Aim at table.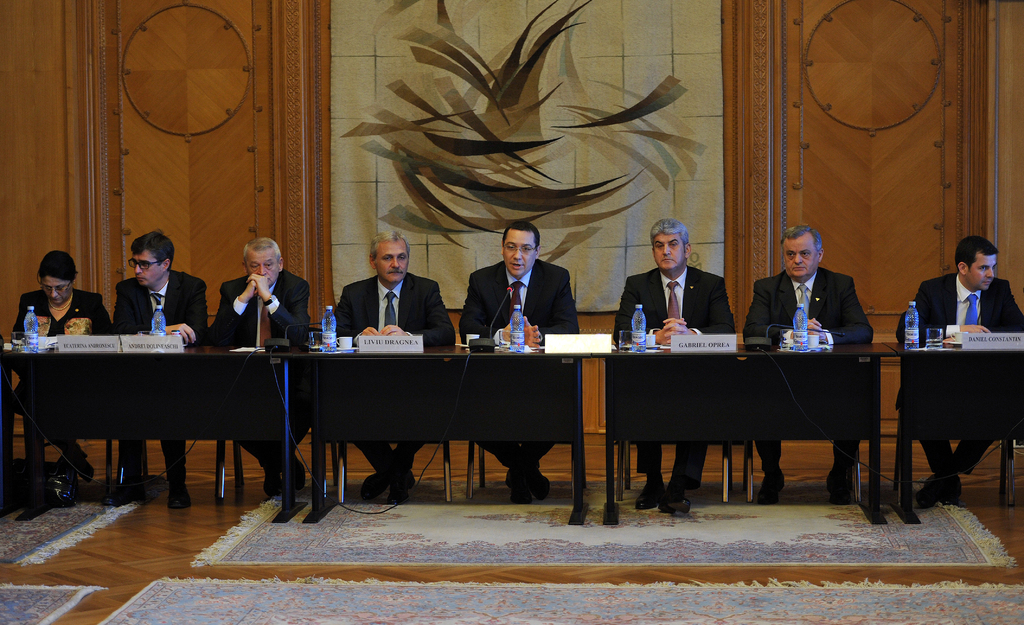
Aimed at crop(599, 345, 892, 532).
